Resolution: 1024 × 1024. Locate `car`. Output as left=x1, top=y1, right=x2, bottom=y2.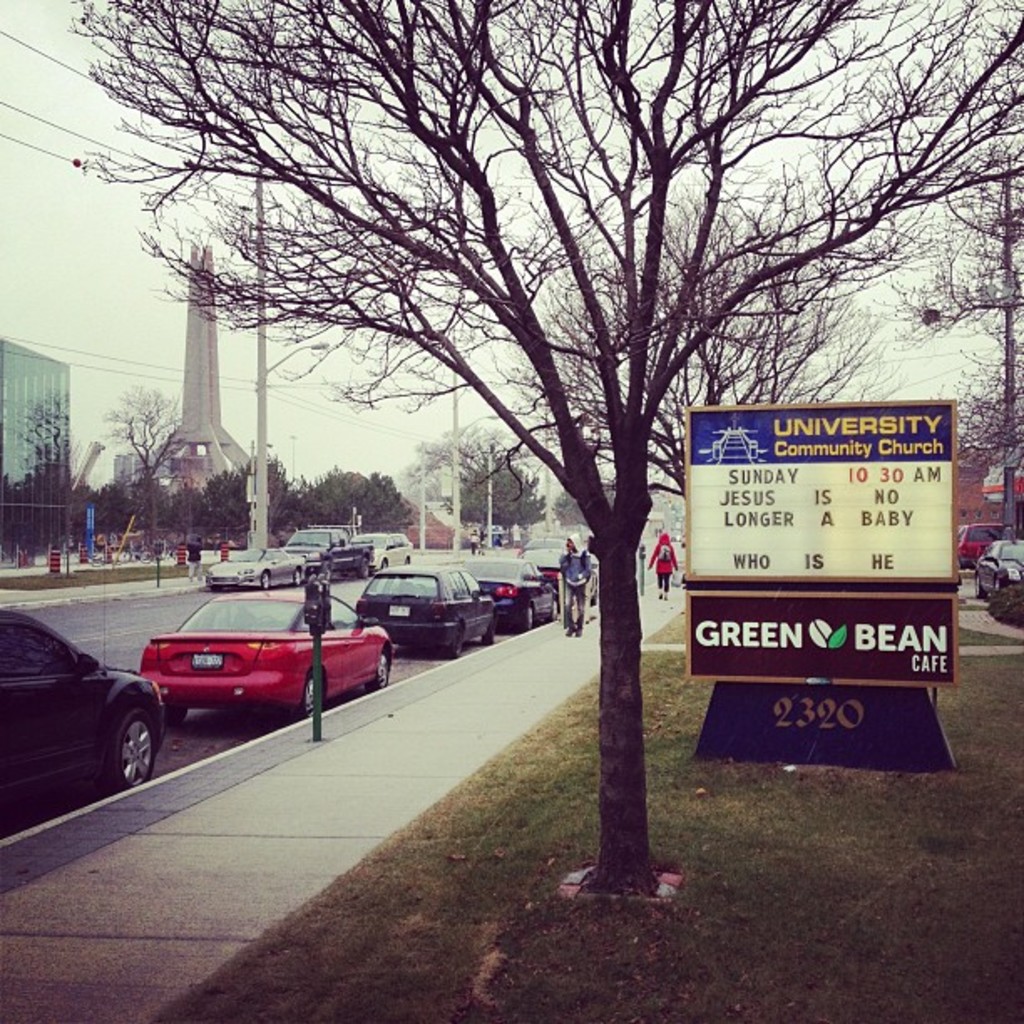
left=462, top=559, right=562, bottom=631.
